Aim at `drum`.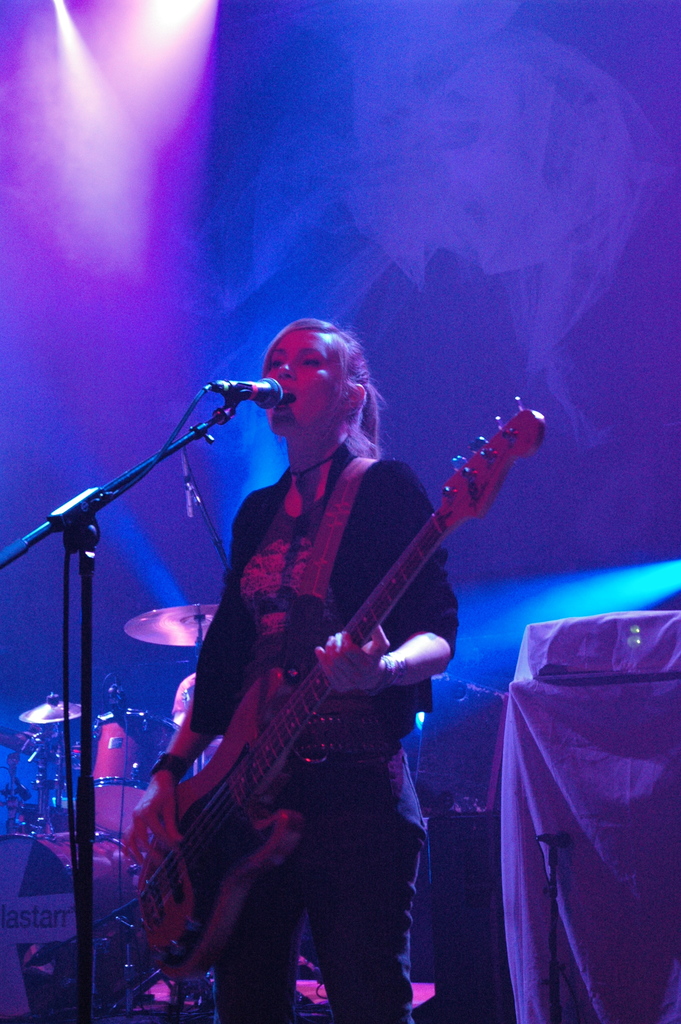
Aimed at <bbox>0, 831, 142, 982</bbox>.
